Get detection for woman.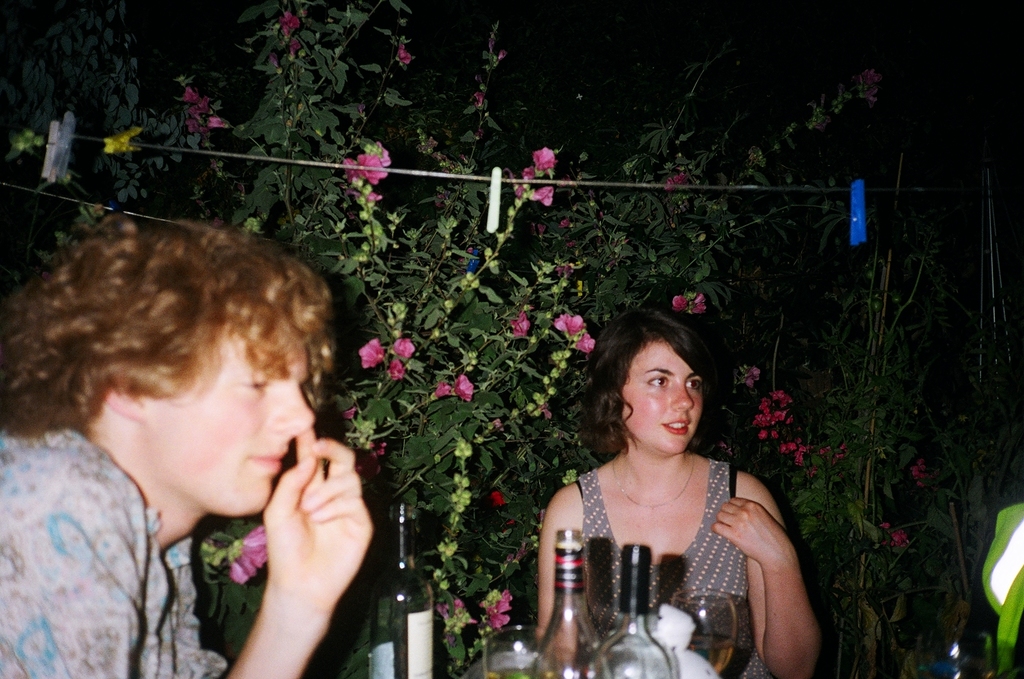
Detection: [left=523, top=309, right=824, bottom=678].
